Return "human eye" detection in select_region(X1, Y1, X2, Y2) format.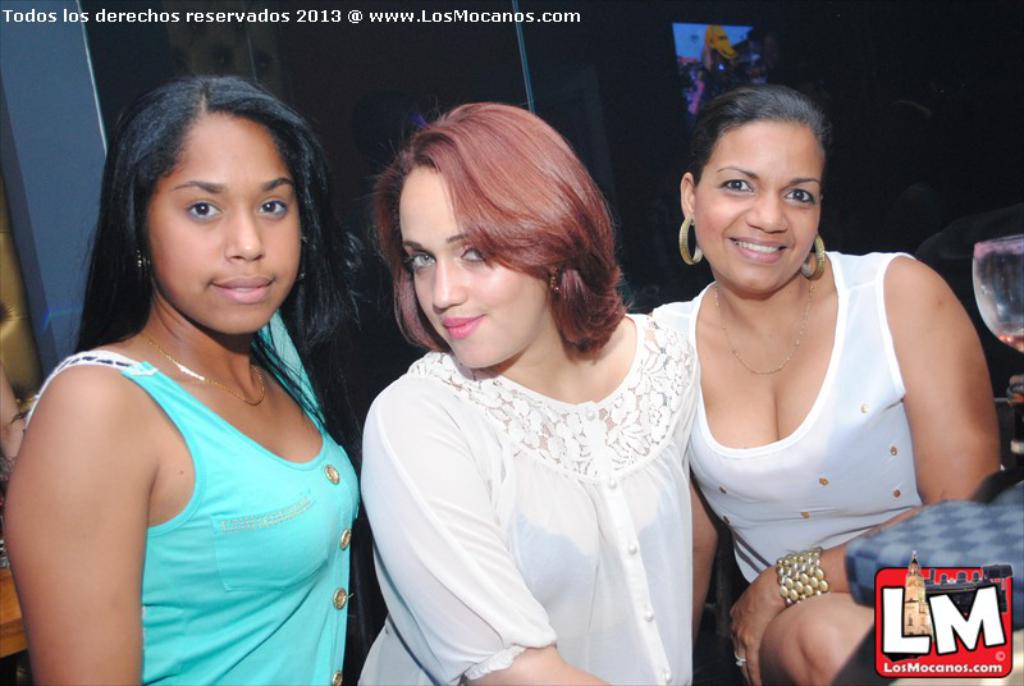
select_region(717, 174, 754, 193).
